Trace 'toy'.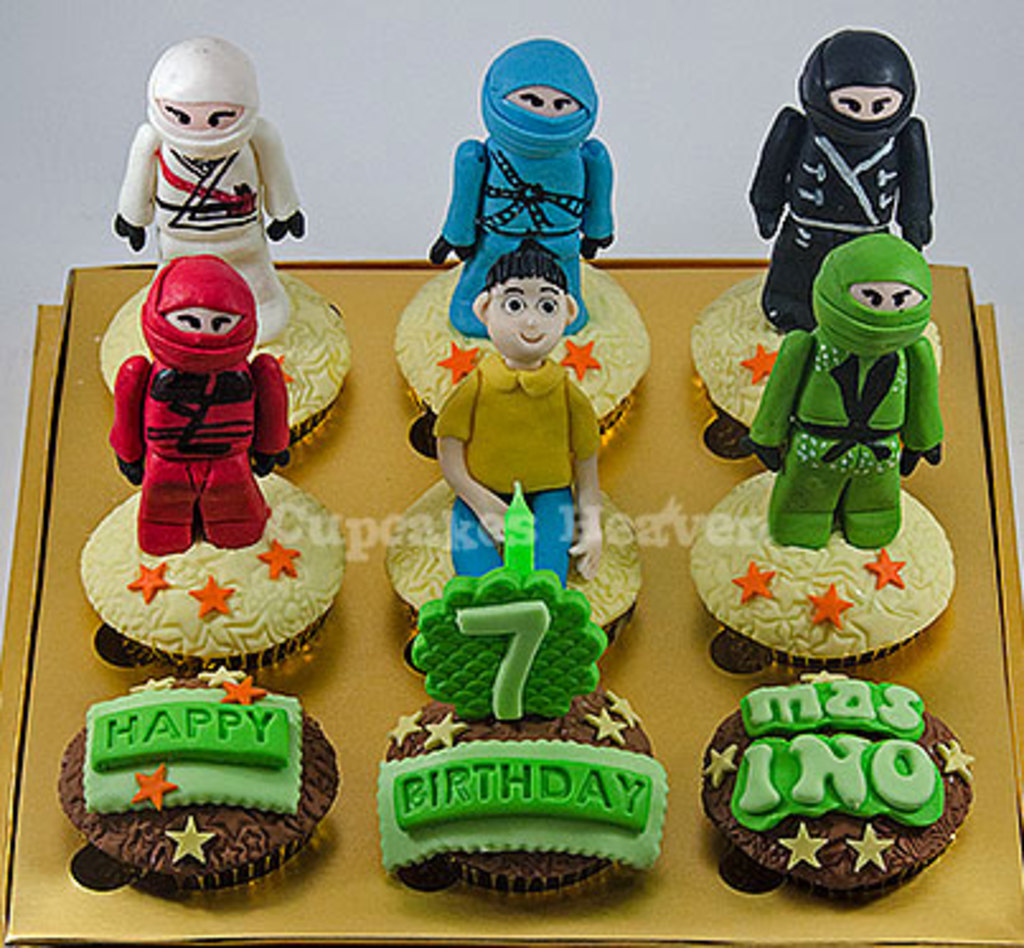
Traced to l=107, t=38, r=310, b=346.
